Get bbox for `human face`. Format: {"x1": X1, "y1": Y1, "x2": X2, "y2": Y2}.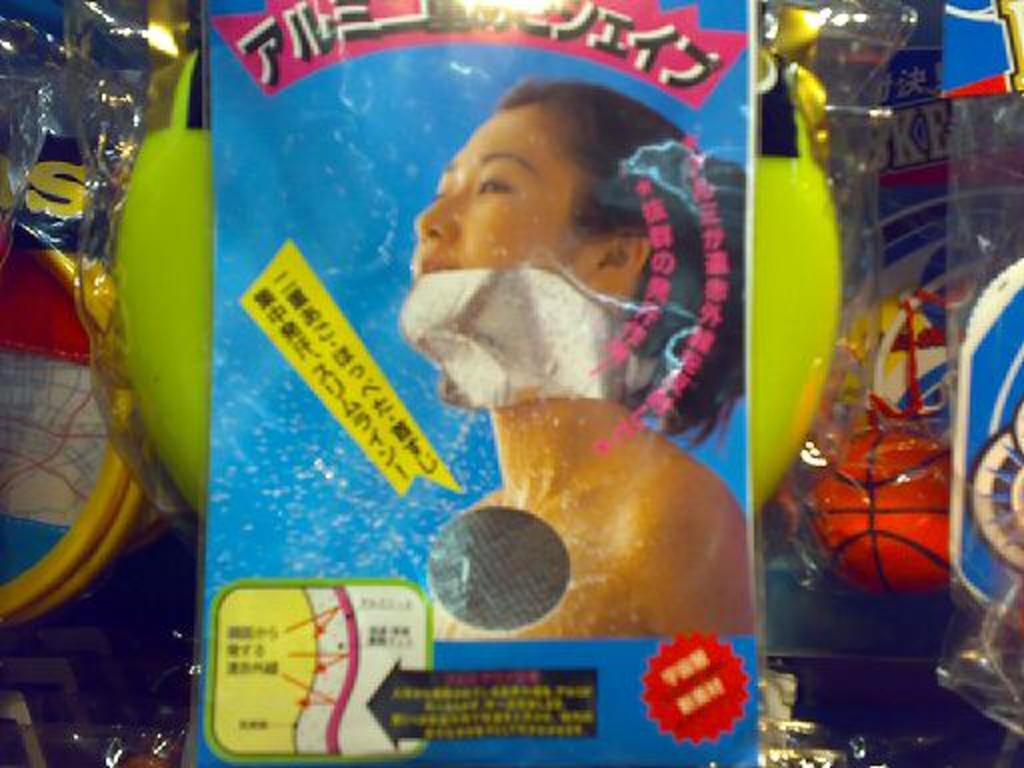
{"x1": 426, "y1": 102, "x2": 616, "y2": 284}.
